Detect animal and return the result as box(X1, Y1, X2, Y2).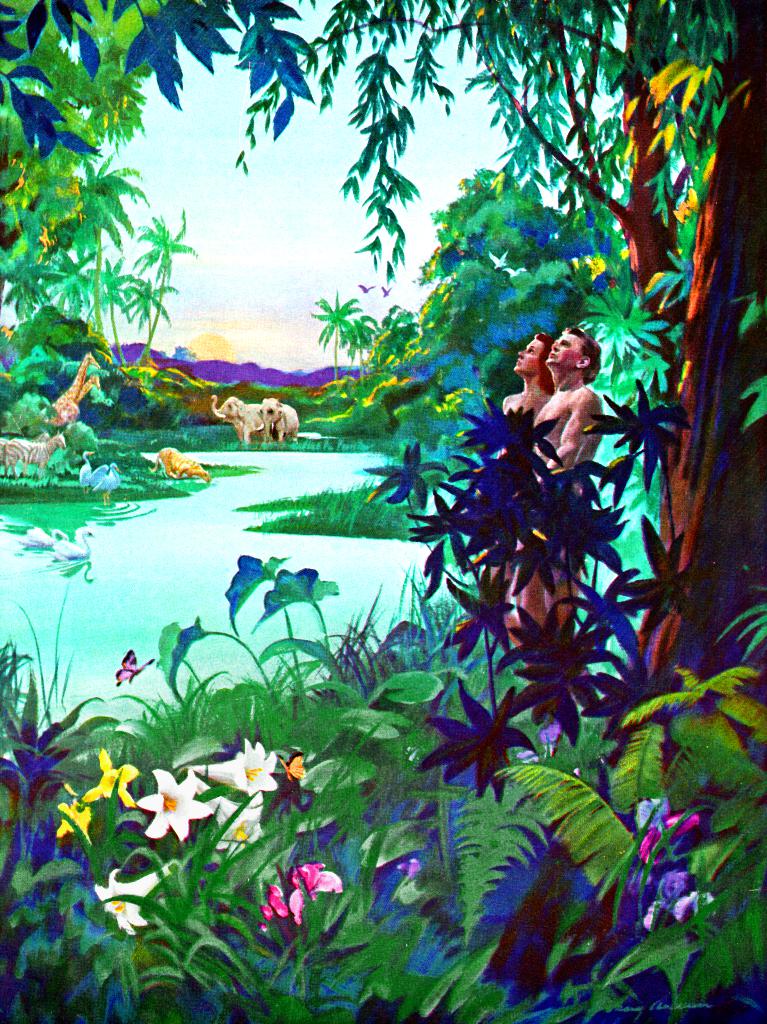
box(214, 393, 272, 440).
